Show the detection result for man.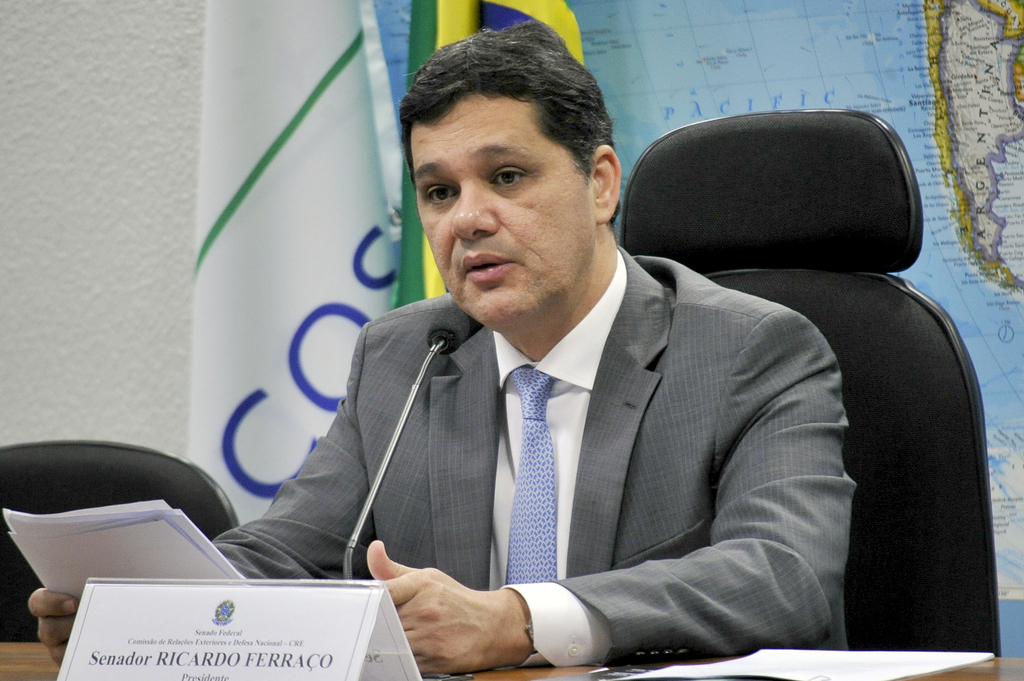
l=243, t=68, r=913, b=670.
